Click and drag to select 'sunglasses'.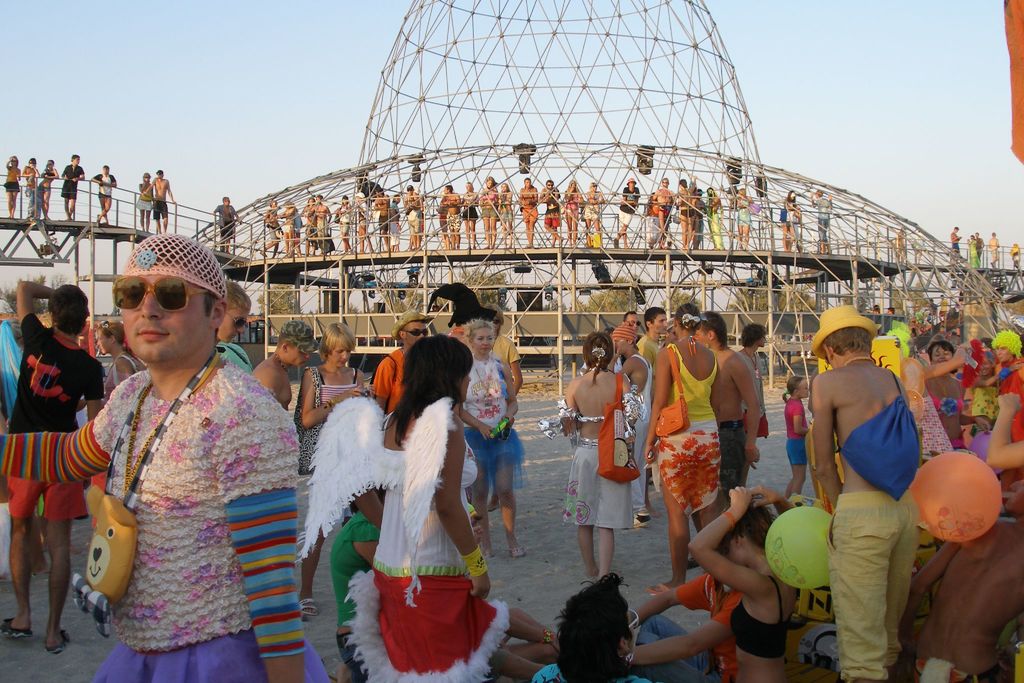
Selection: [left=113, top=273, right=204, bottom=314].
